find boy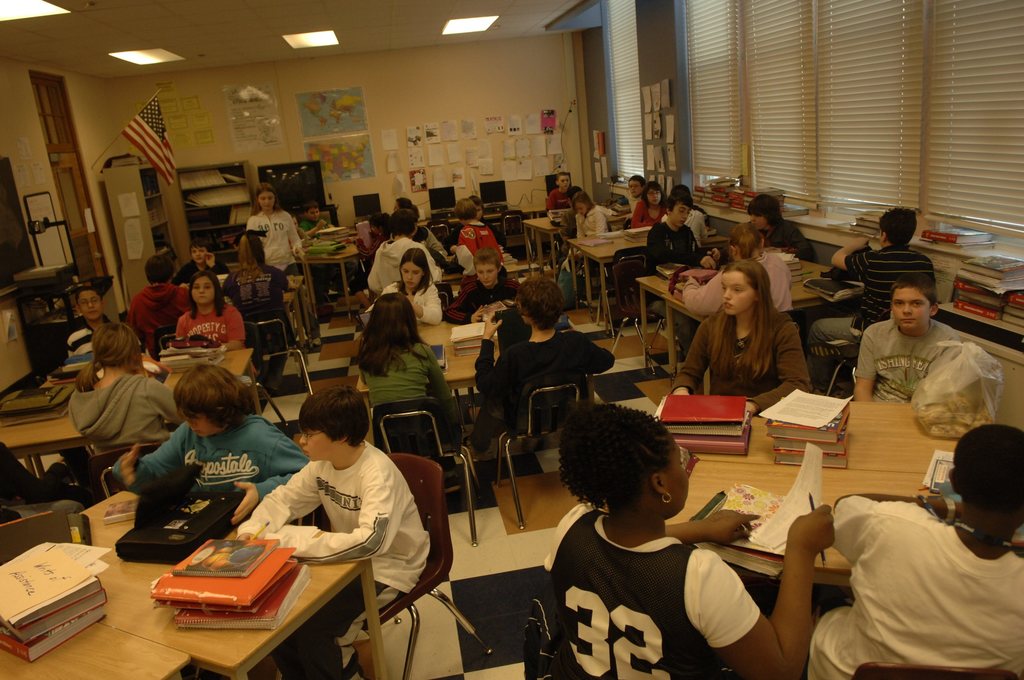
Rect(803, 426, 1023, 679)
